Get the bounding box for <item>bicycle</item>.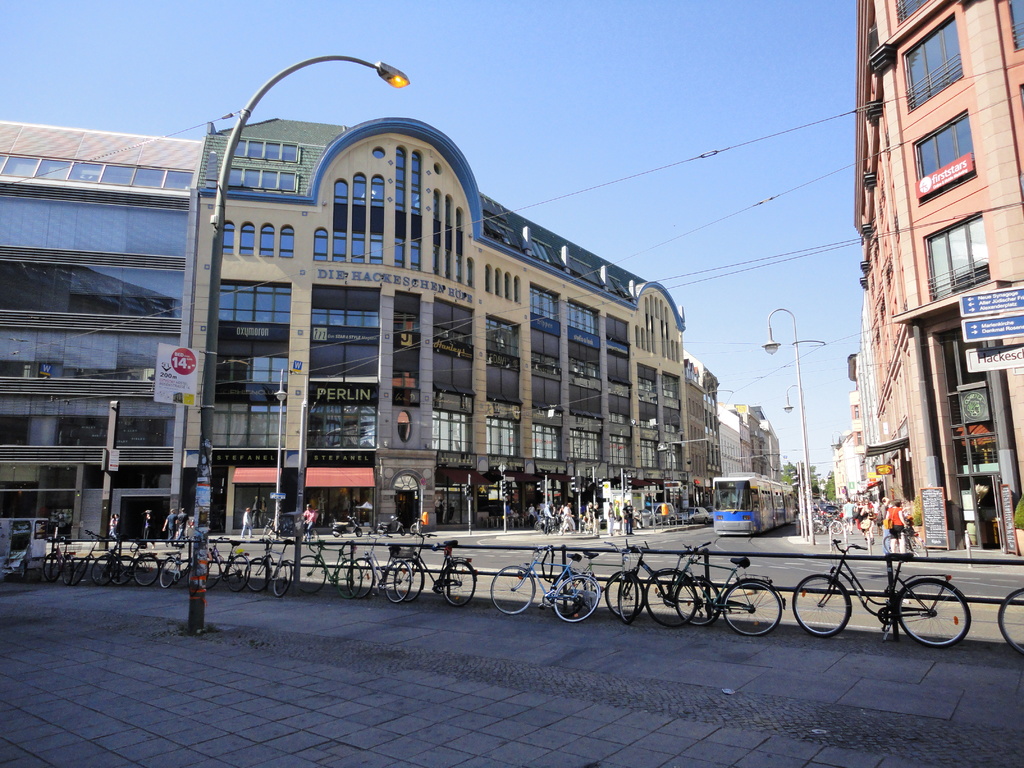
pyautogui.locateOnScreen(997, 586, 1023, 659).
